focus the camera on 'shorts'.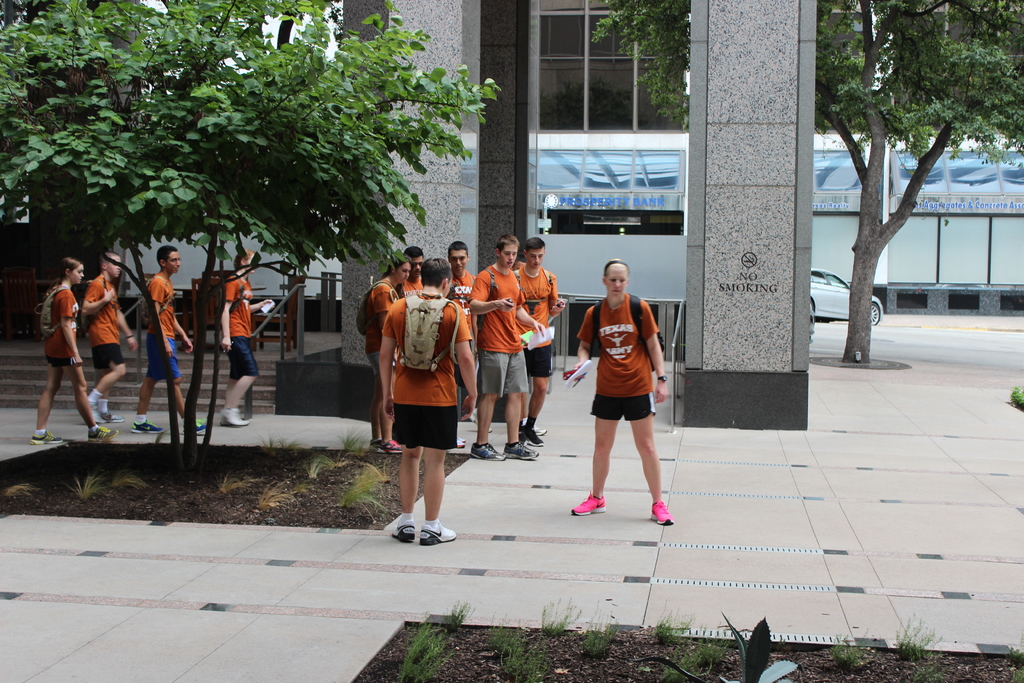
Focus region: {"left": 229, "top": 337, "right": 260, "bottom": 372}.
